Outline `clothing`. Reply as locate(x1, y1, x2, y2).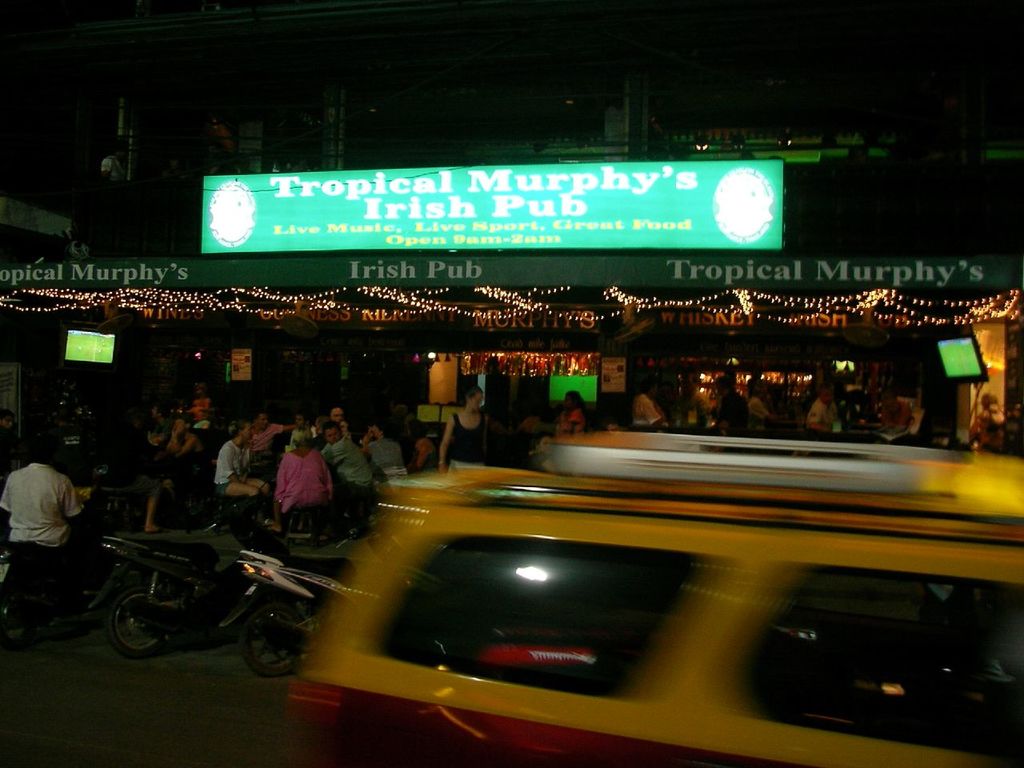
locate(449, 418, 490, 462).
